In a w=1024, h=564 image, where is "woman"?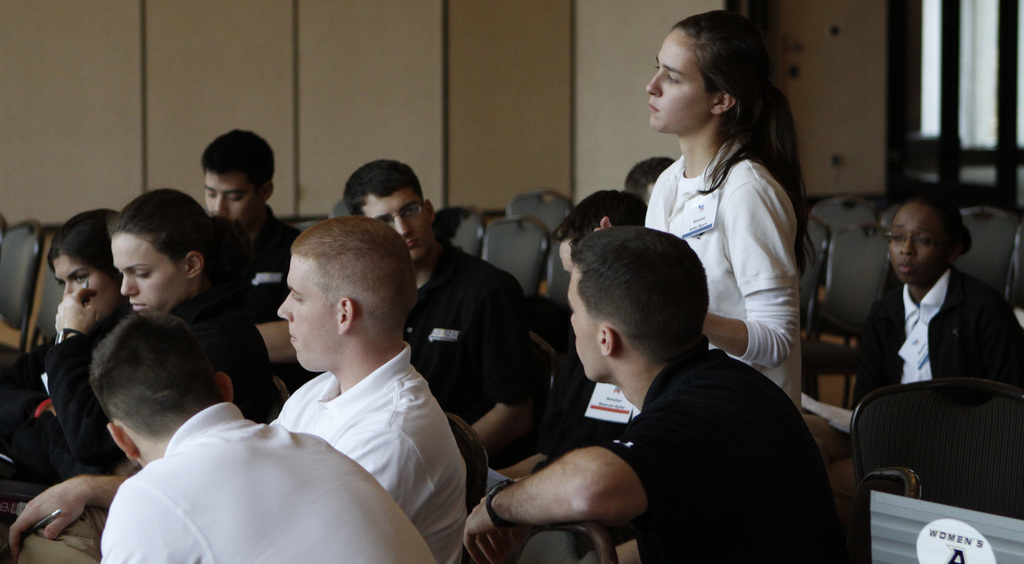
BBox(0, 204, 130, 489).
